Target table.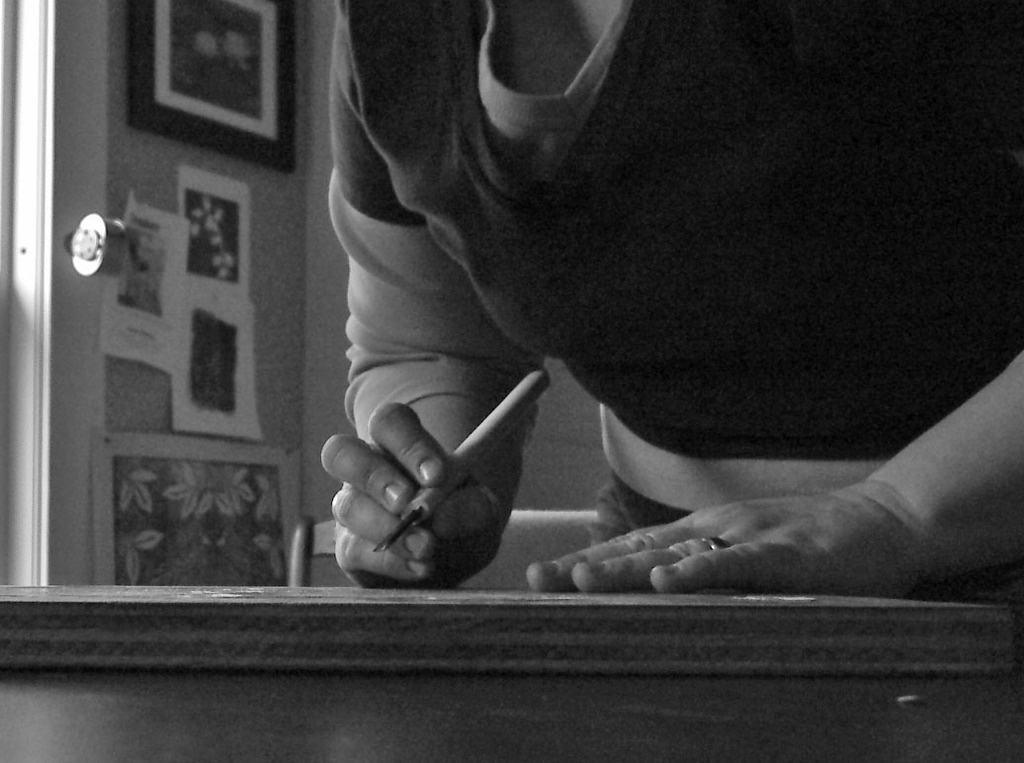
Target region: l=0, t=579, r=1019, b=761.
